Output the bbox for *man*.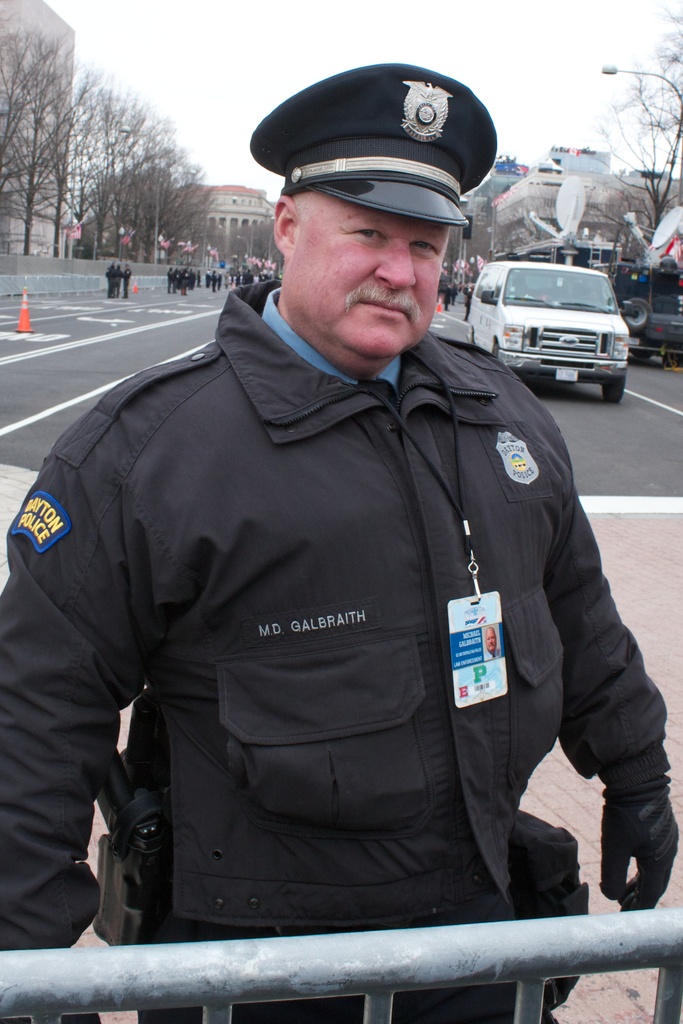
[0, 63, 664, 1023].
